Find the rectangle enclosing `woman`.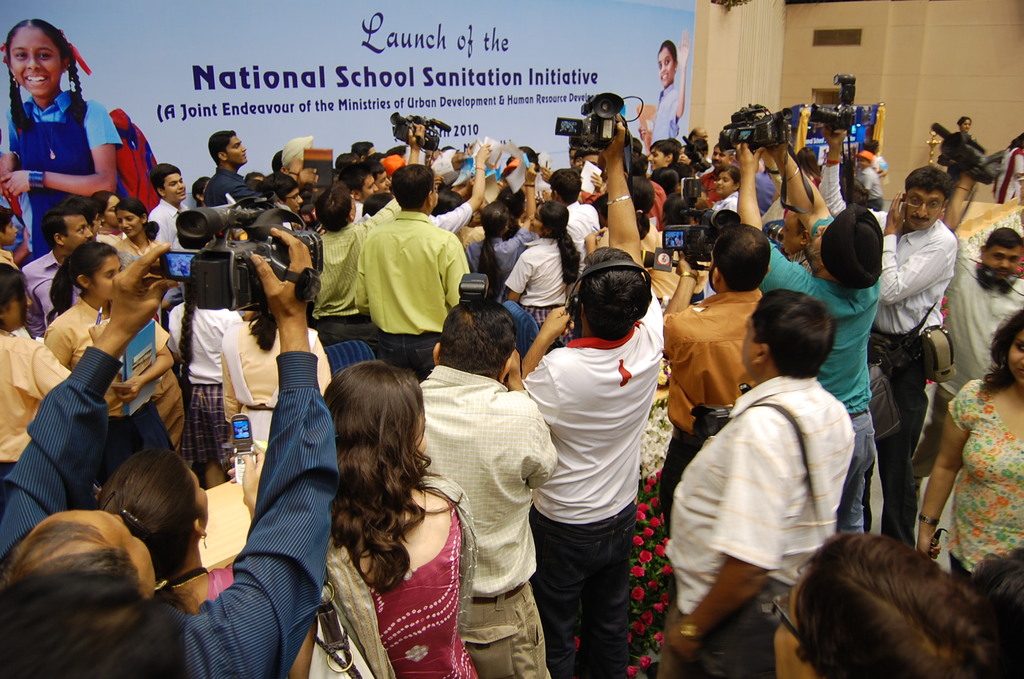
rect(40, 239, 182, 457).
